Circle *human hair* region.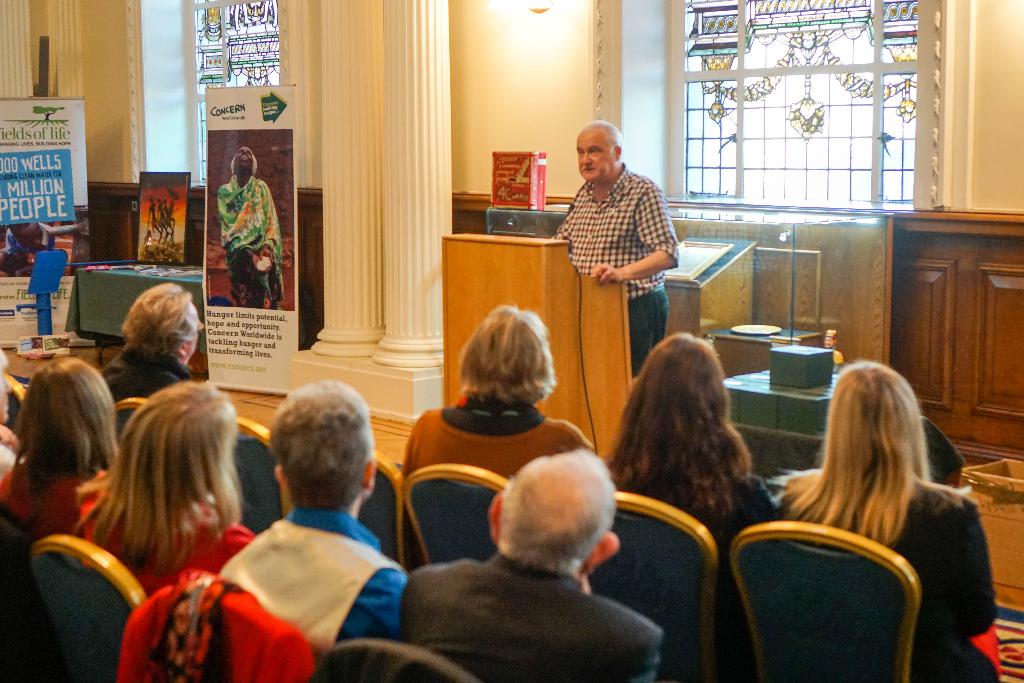
Region: bbox(10, 354, 118, 525).
